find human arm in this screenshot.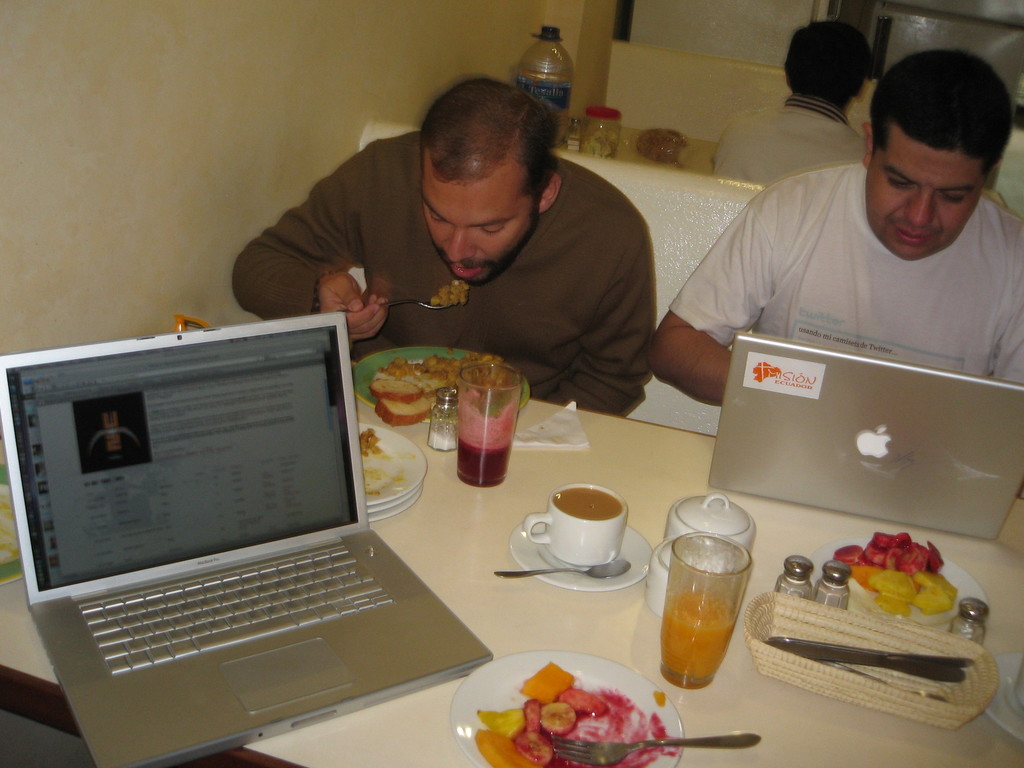
The bounding box for human arm is (641, 181, 778, 412).
